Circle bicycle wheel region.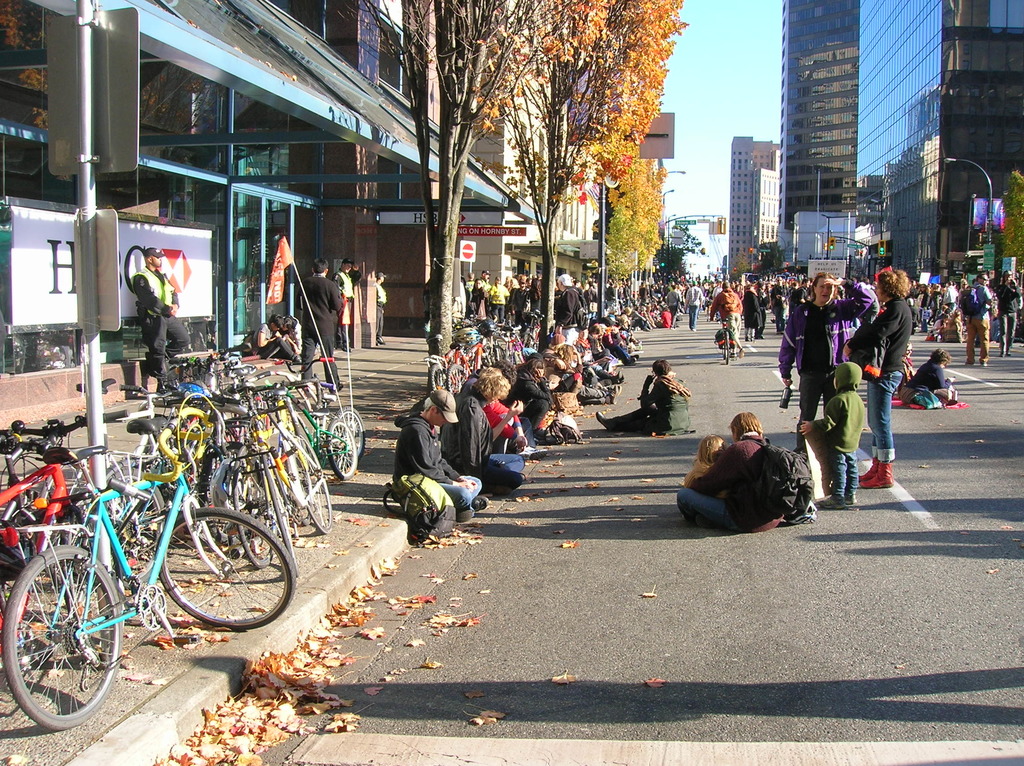
Region: select_region(333, 419, 354, 482).
